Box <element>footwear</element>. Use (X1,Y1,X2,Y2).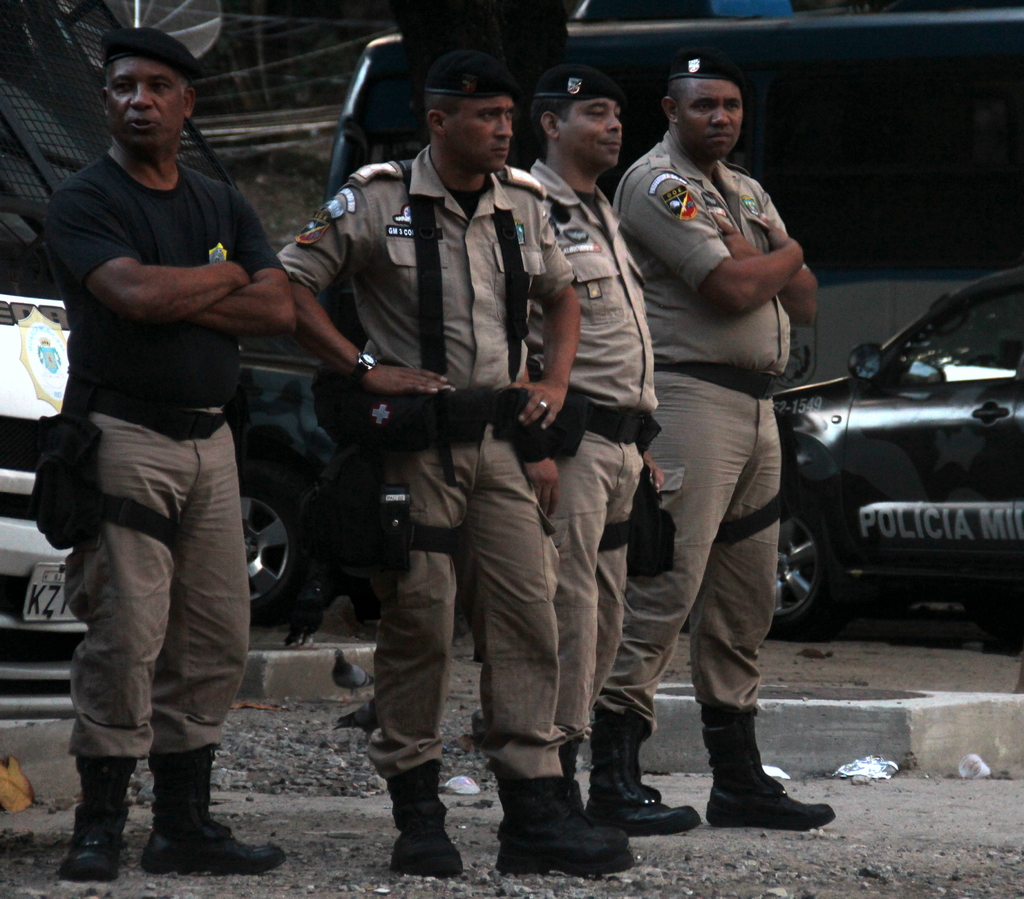
(381,755,461,878).
